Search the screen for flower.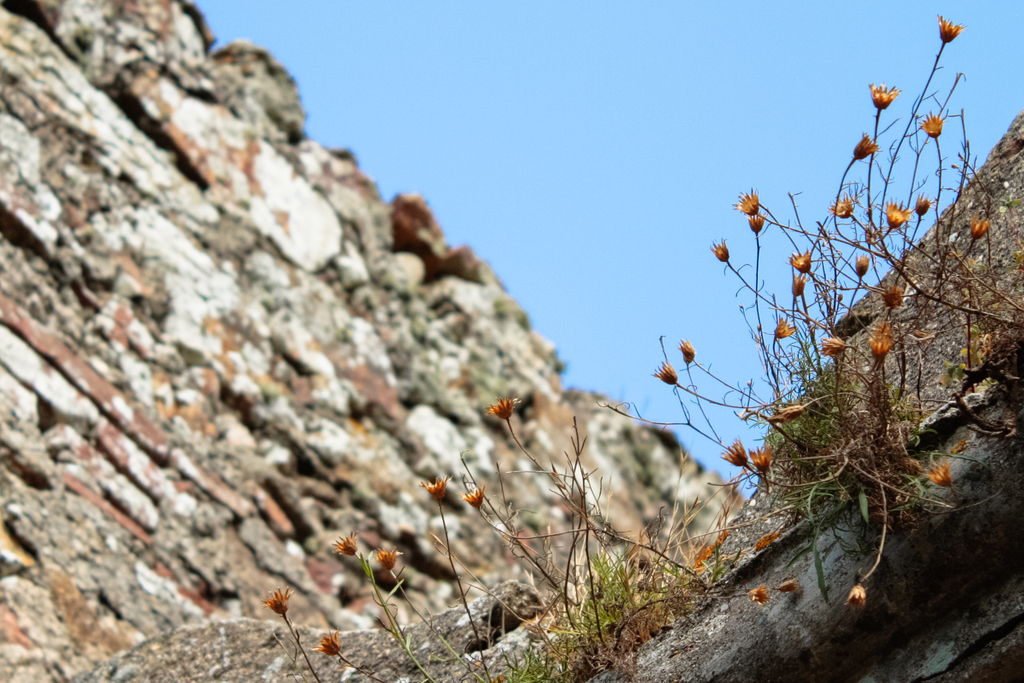
Found at [685, 349, 692, 365].
